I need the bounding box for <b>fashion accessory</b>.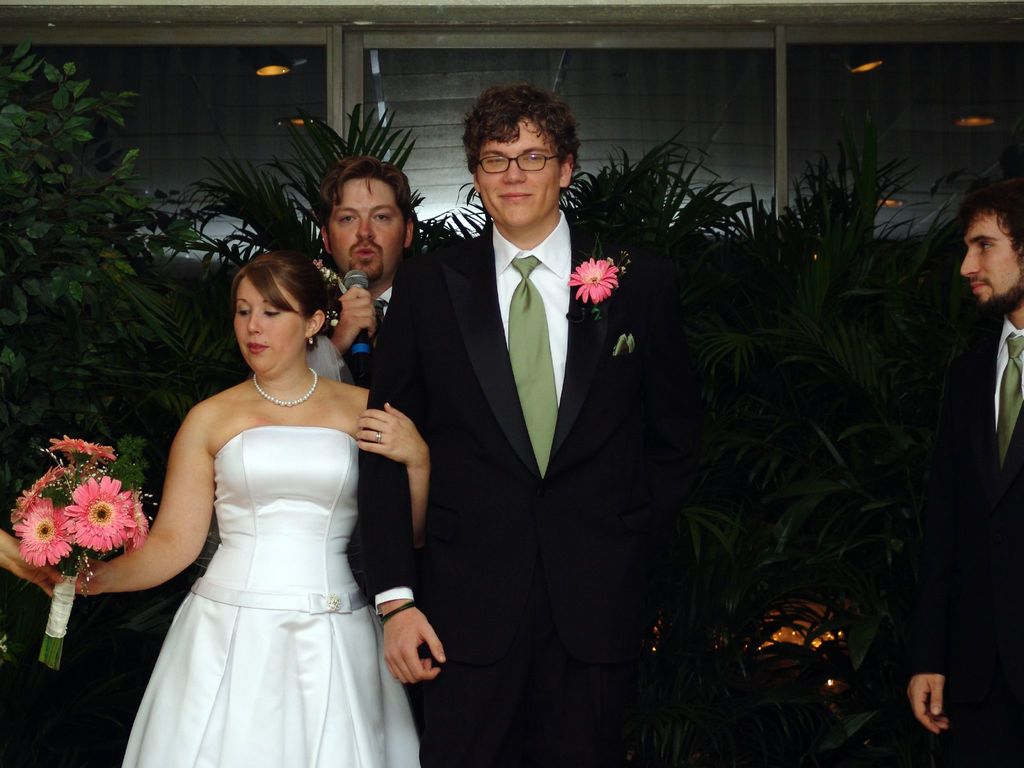
Here it is: x1=312, y1=257, x2=338, y2=328.
